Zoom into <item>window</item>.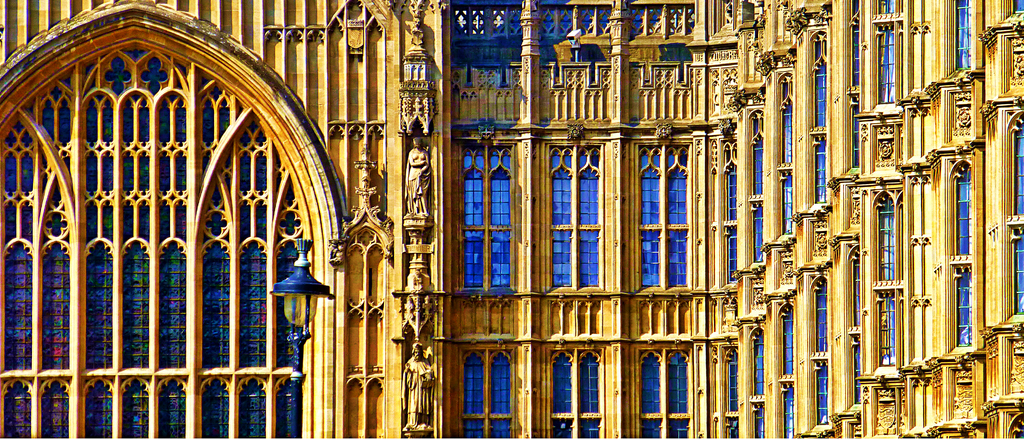
Zoom target: <box>458,345,510,424</box>.
